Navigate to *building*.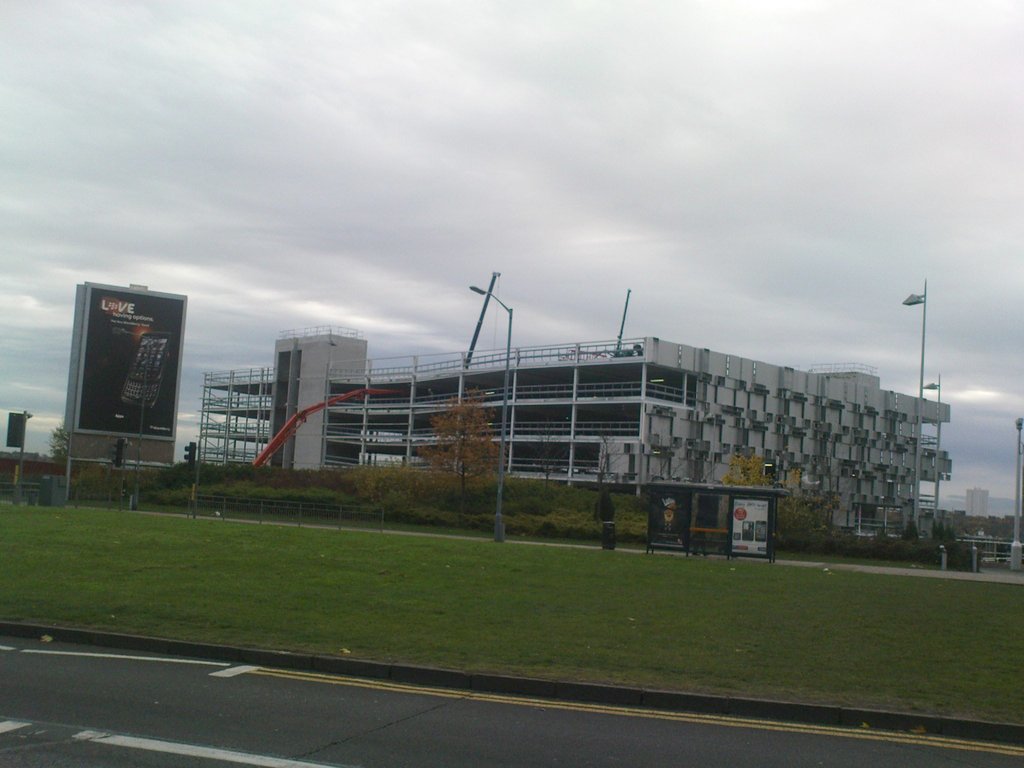
Navigation target: [199, 329, 952, 540].
